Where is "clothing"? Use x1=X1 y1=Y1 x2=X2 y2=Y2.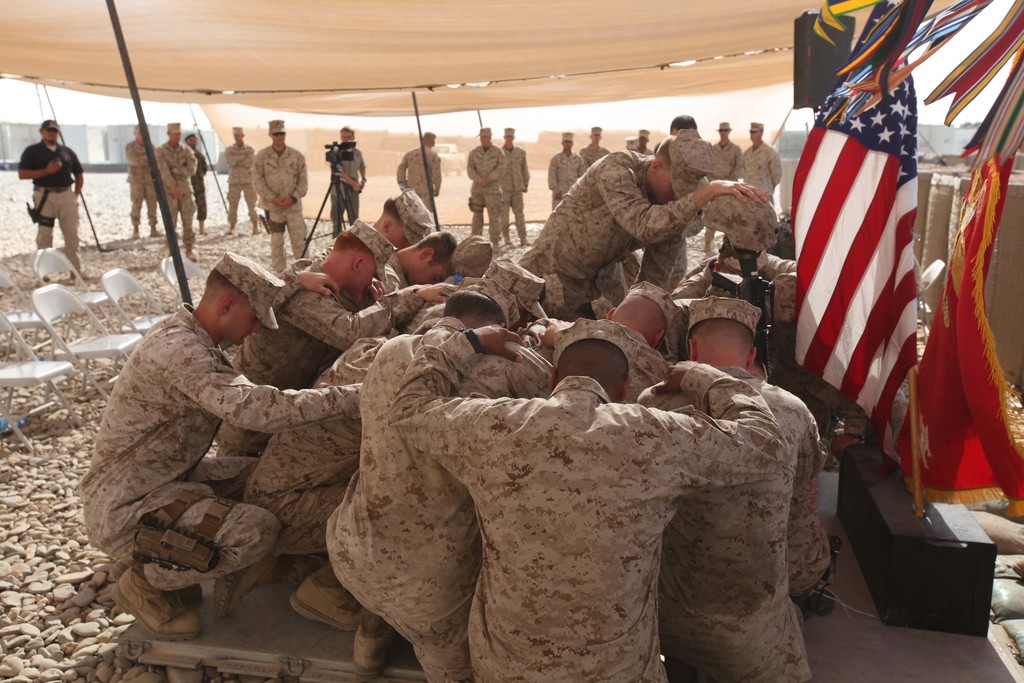
x1=253 y1=135 x2=305 y2=272.
